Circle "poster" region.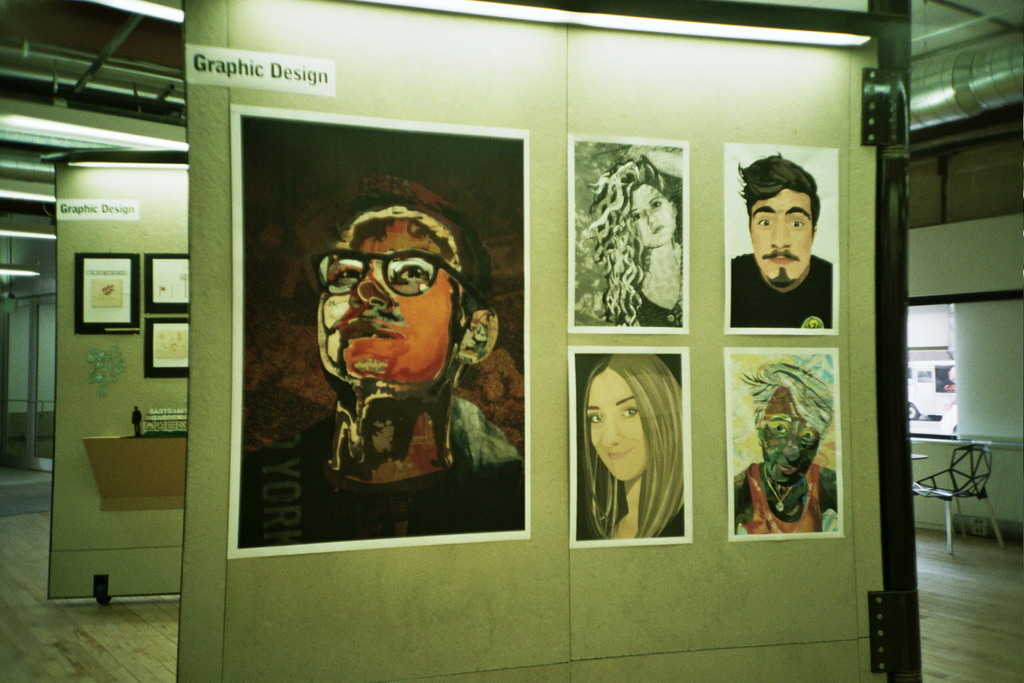
Region: region(223, 103, 531, 560).
